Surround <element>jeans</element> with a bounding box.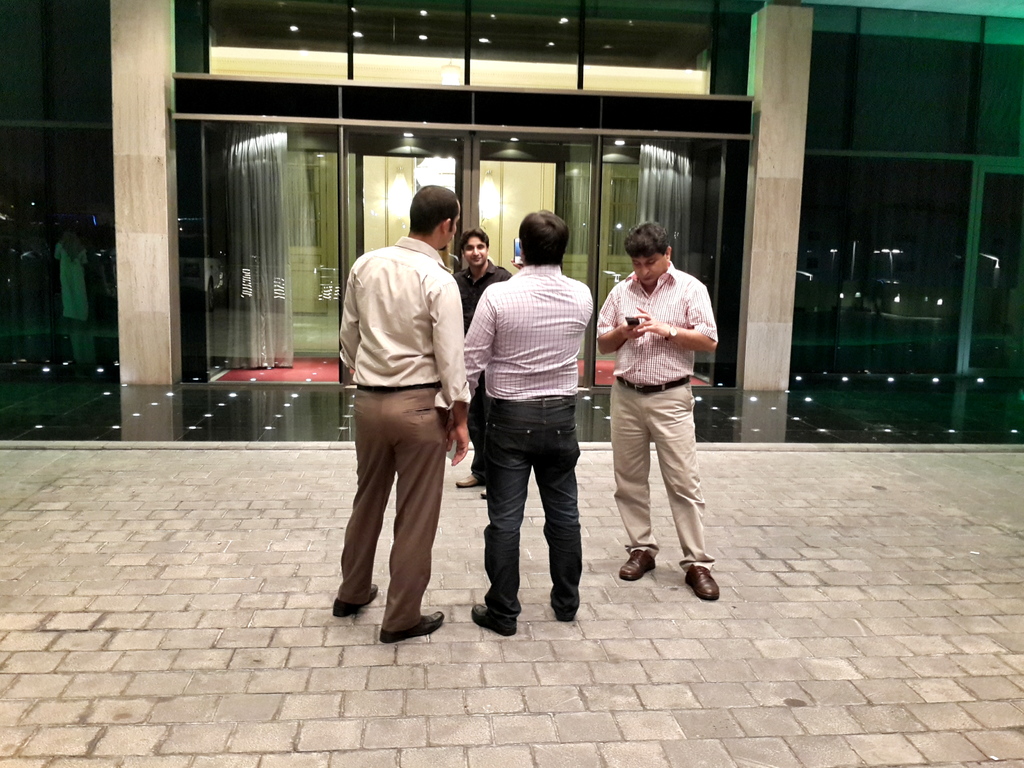
bbox=[337, 388, 453, 627].
